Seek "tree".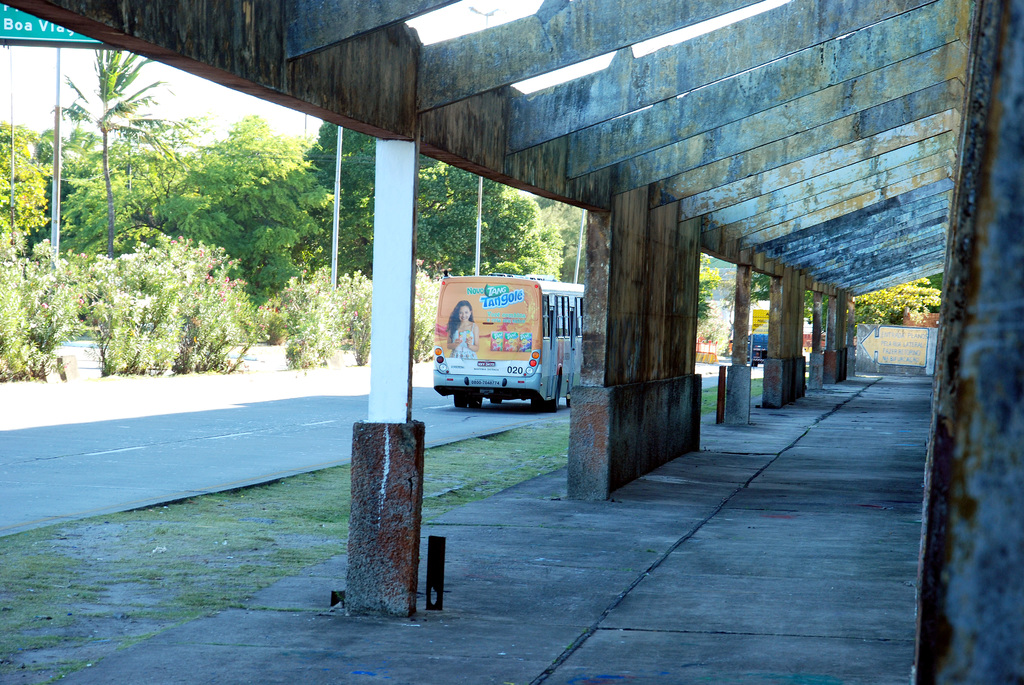
0/120/53/258.
